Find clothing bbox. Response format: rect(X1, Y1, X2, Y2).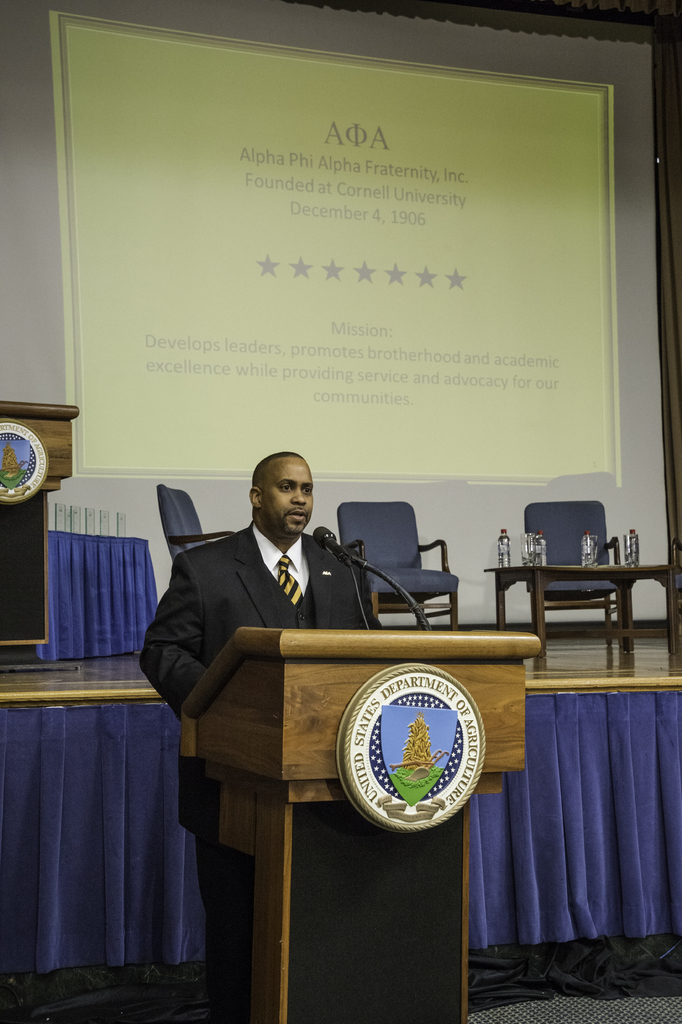
rect(122, 516, 385, 1023).
